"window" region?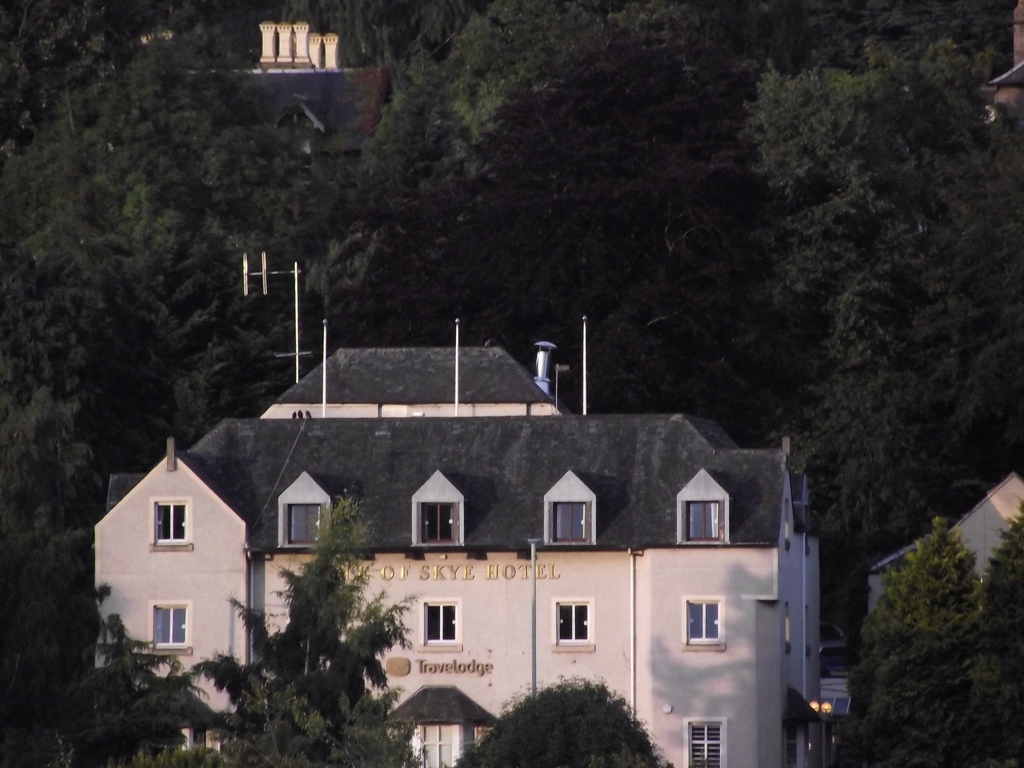
{"x1": 689, "y1": 603, "x2": 722, "y2": 641}
